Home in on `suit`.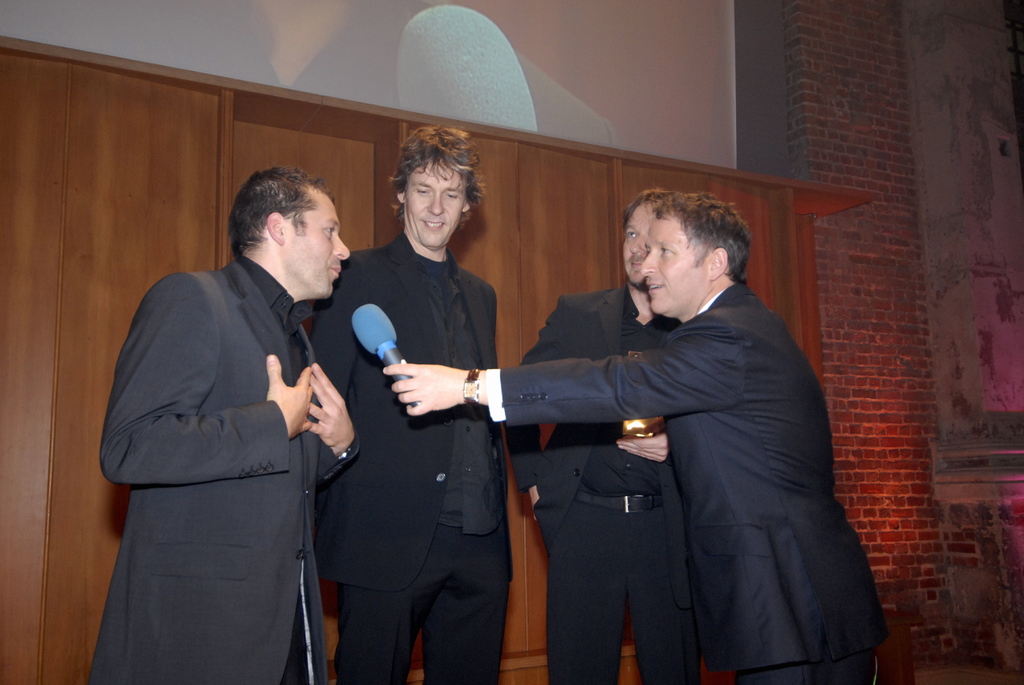
Homed in at [left=309, top=232, right=514, bottom=684].
